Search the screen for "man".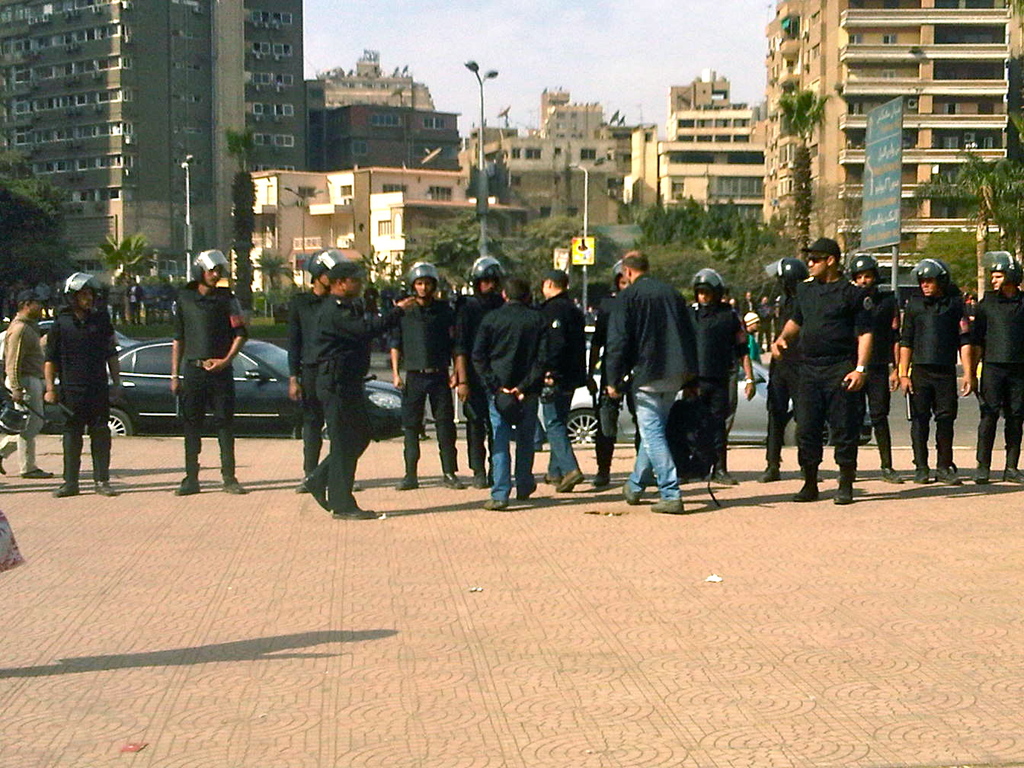
Found at (154, 275, 181, 325).
